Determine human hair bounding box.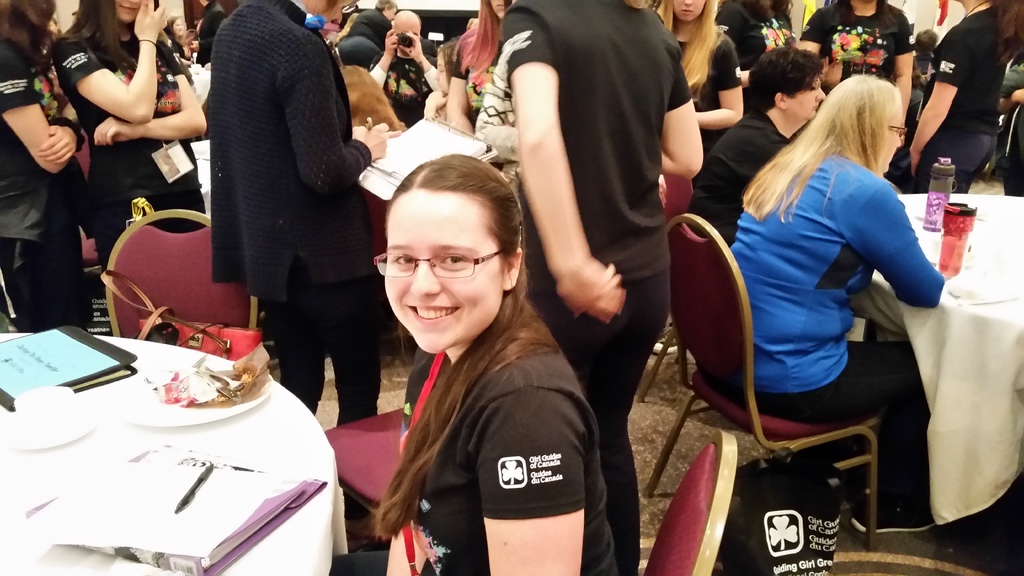
Determined: pyautogui.locateOnScreen(660, 0, 723, 86).
